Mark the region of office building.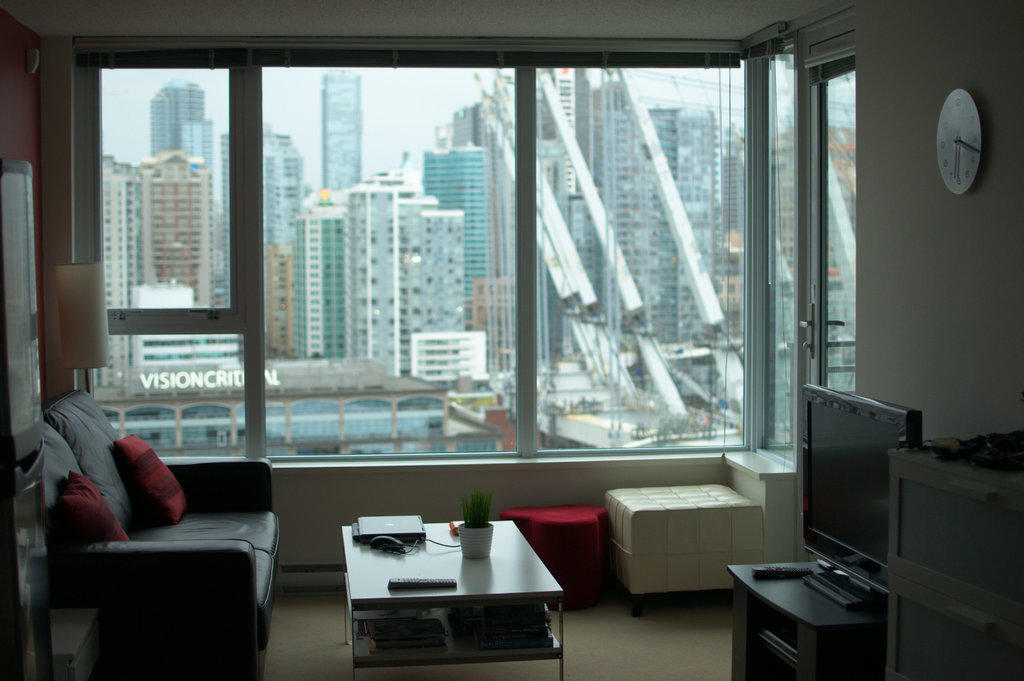
Region: <region>0, 0, 1023, 680</region>.
